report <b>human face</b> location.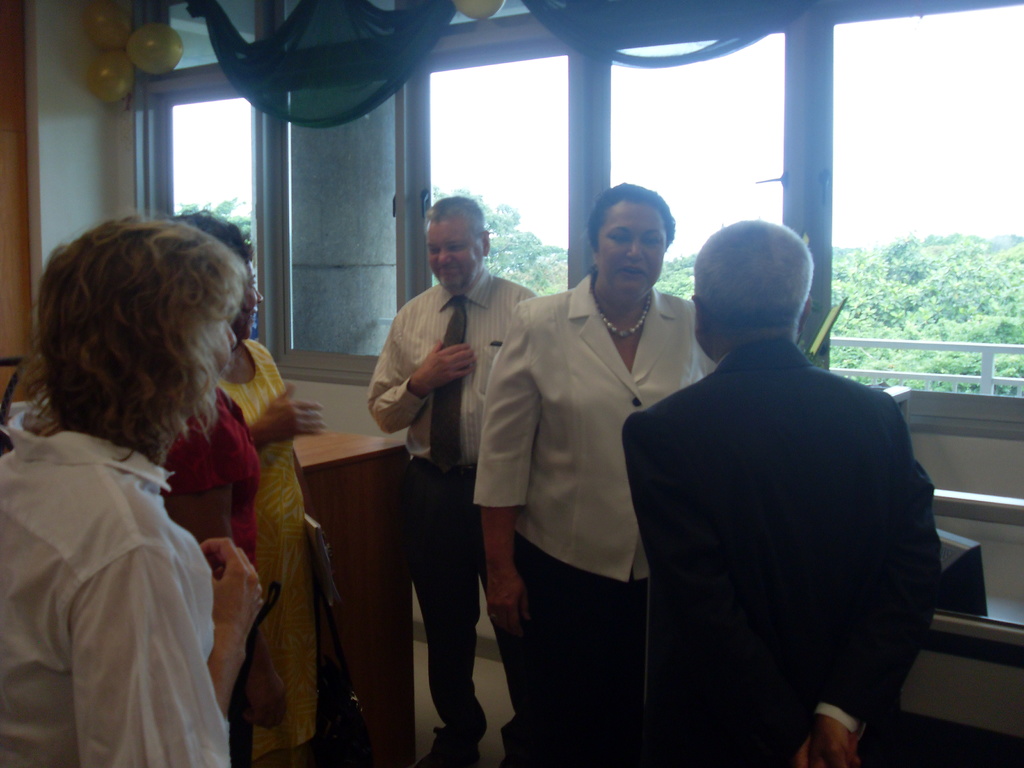
Report: bbox=[592, 195, 668, 291].
